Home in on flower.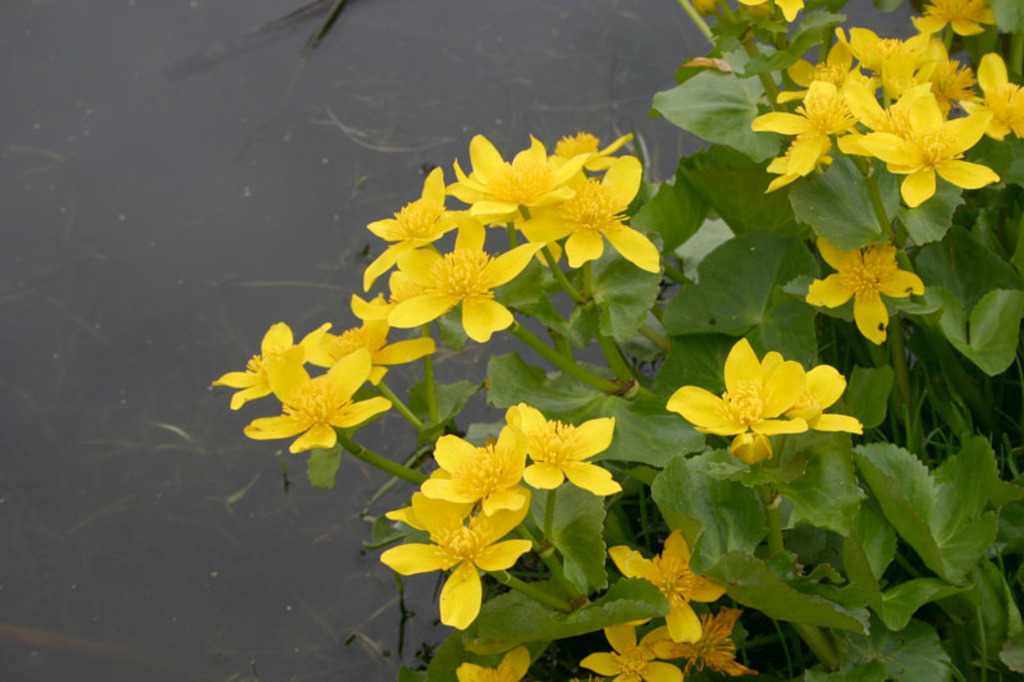
Homed in at {"left": 378, "top": 454, "right": 535, "bottom": 635}.
